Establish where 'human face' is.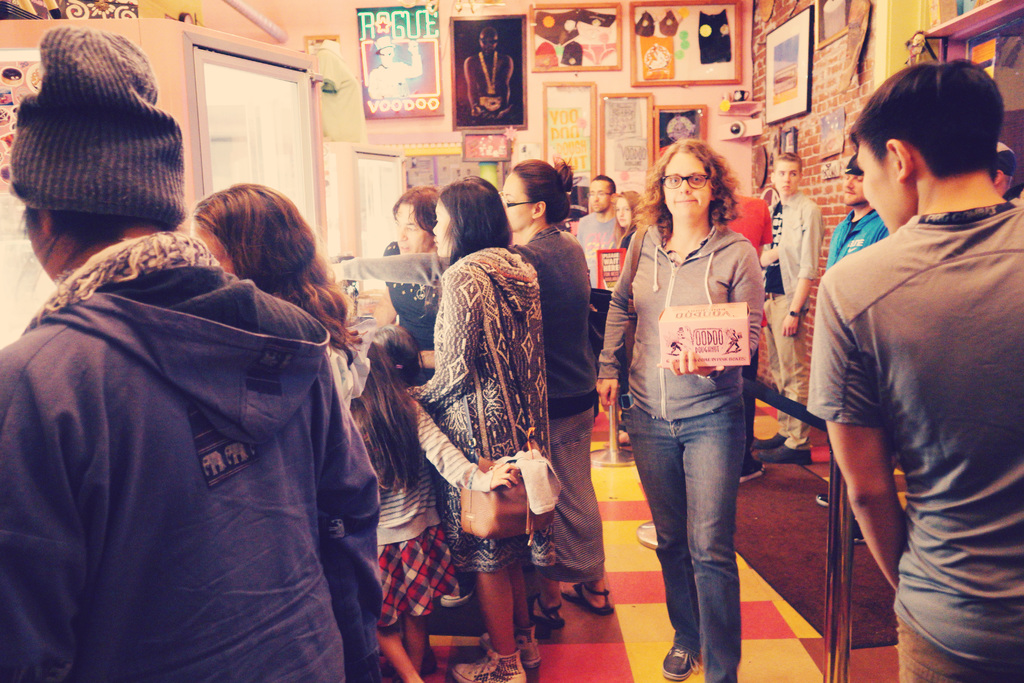
Established at [774,164,802,189].
